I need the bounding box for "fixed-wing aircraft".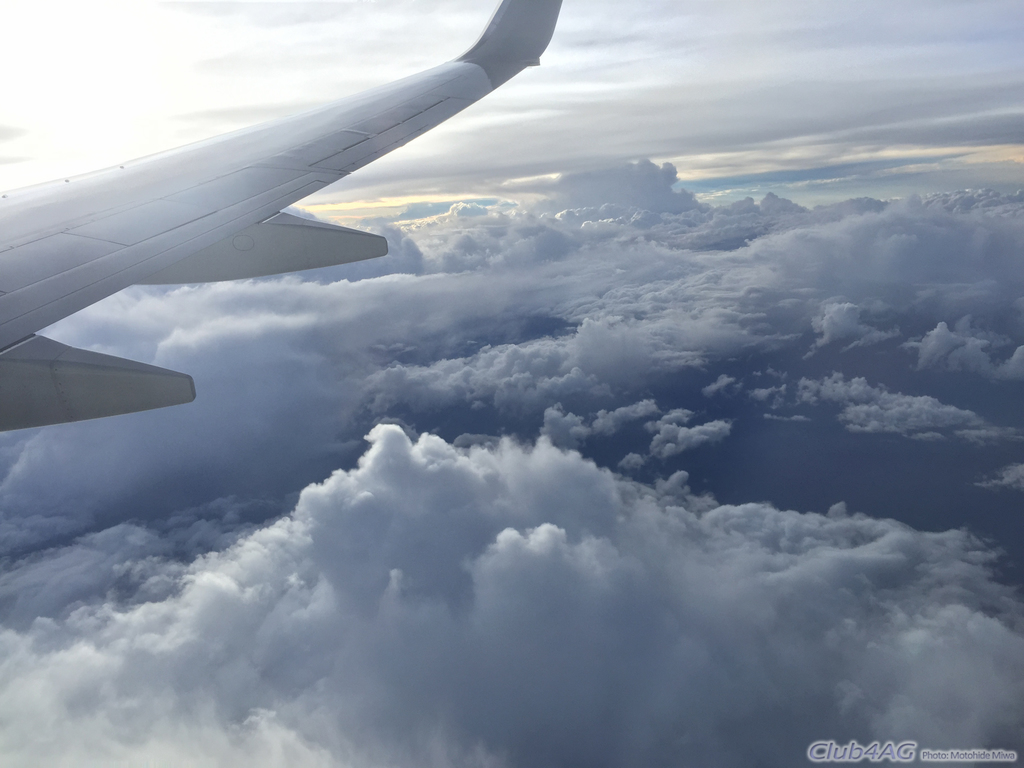
Here it is: (left=0, top=0, right=561, bottom=429).
